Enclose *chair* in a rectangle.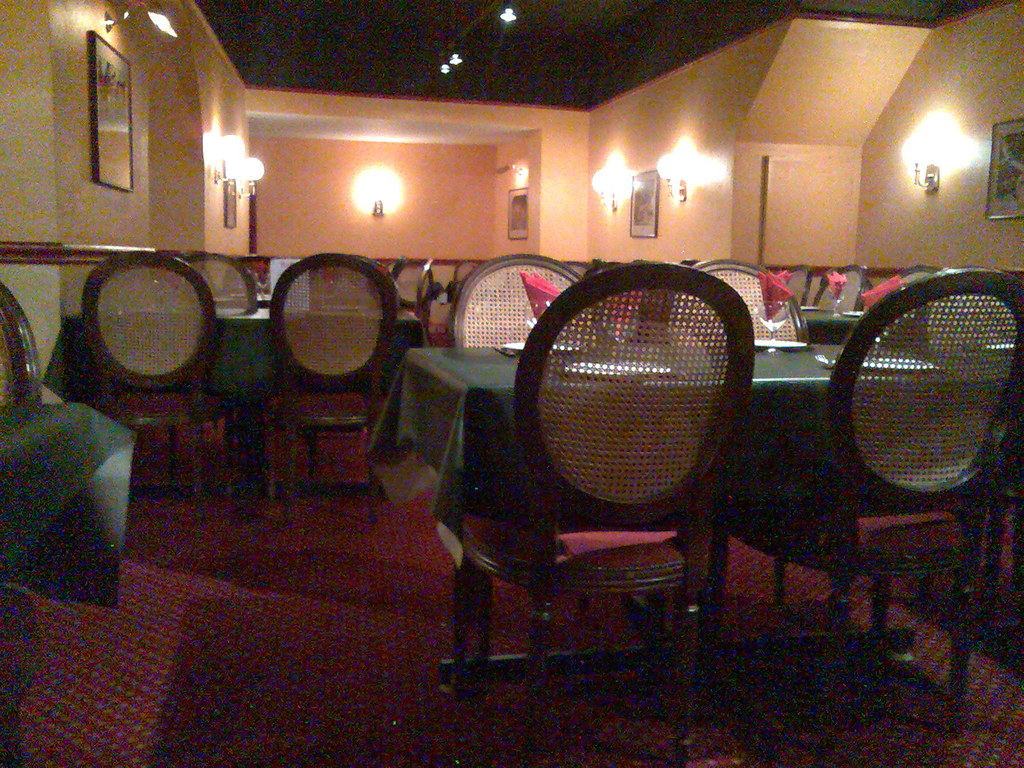
<region>0, 276, 45, 726</region>.
